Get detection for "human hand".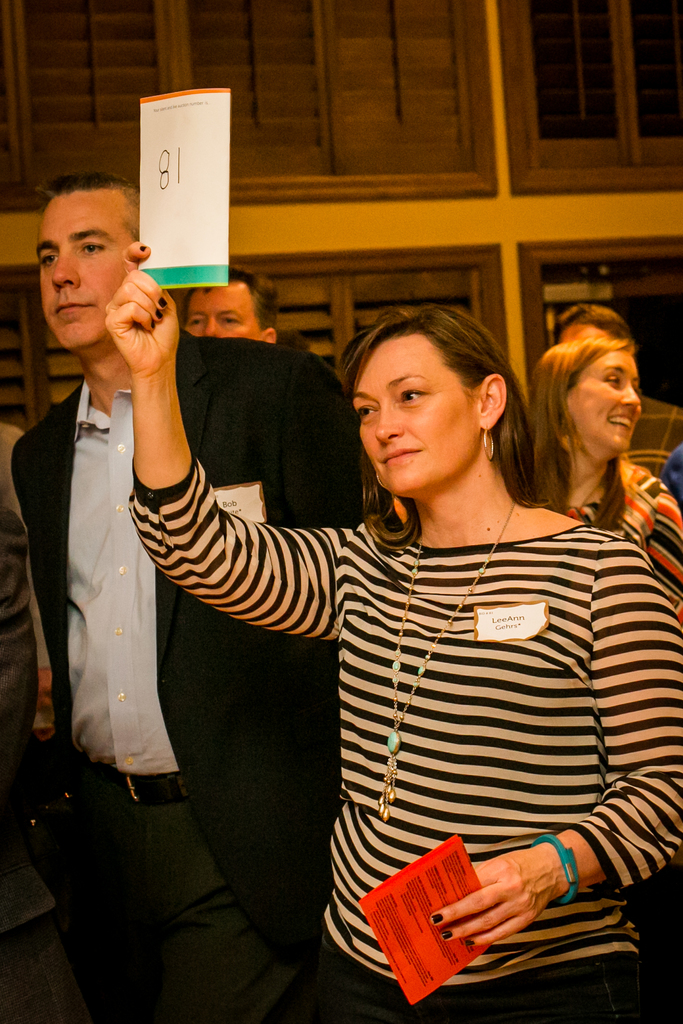
Detection: box(441, 843, 594, 961).
